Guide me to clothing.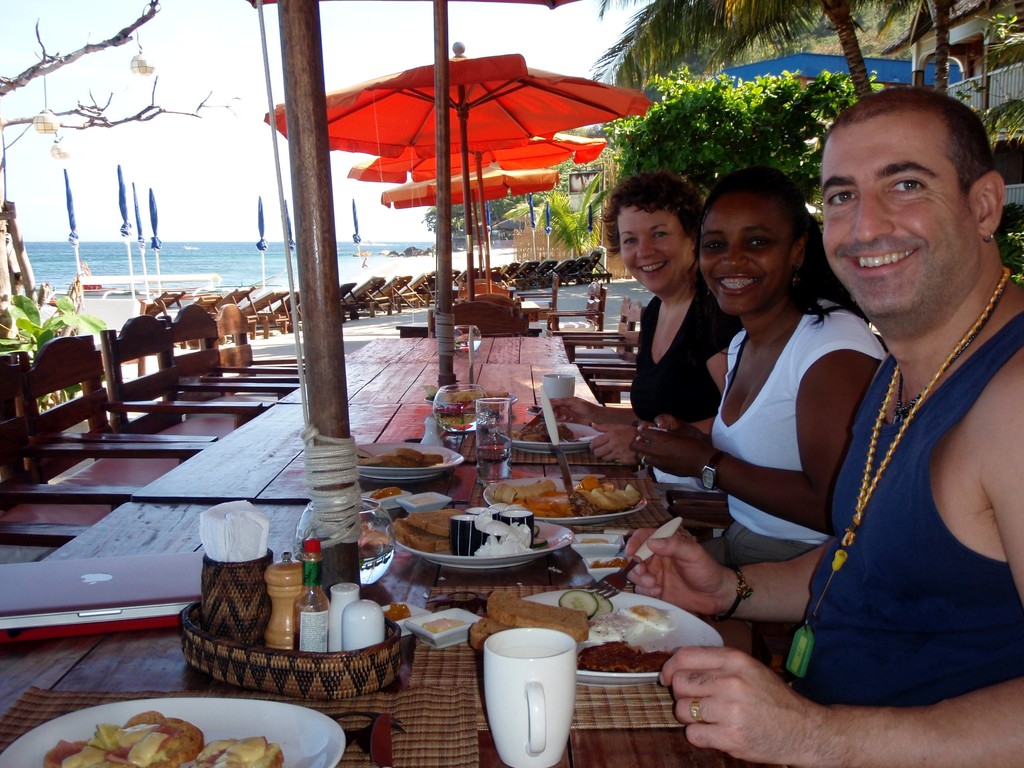
Guidance: (785, 178, 1020, 767).
